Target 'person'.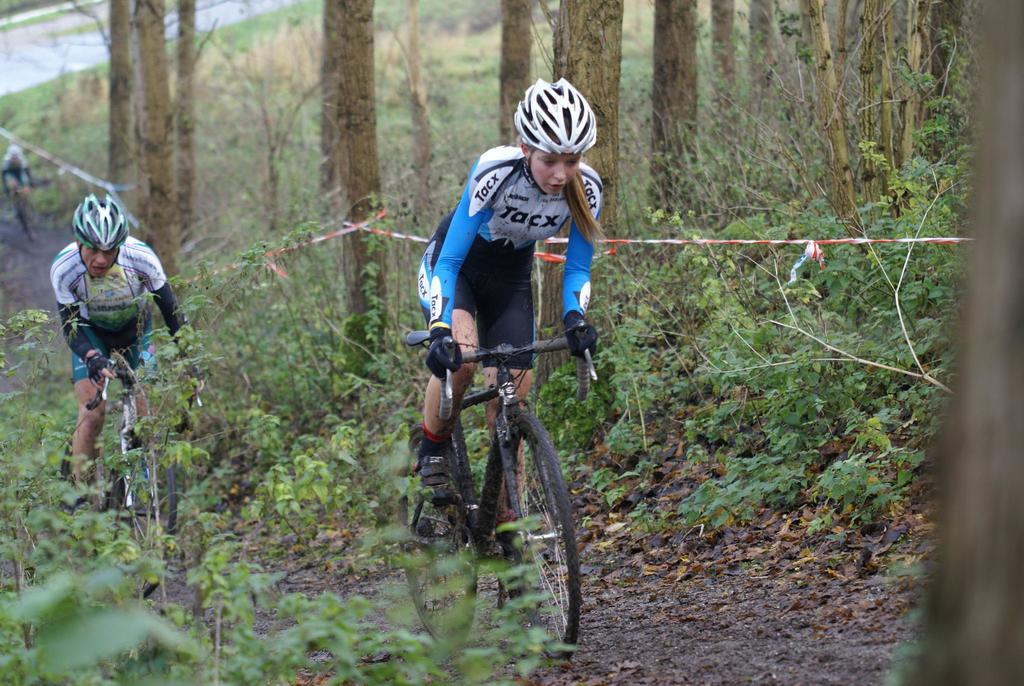
Target region: BBox(49, 193, 199, 518).
